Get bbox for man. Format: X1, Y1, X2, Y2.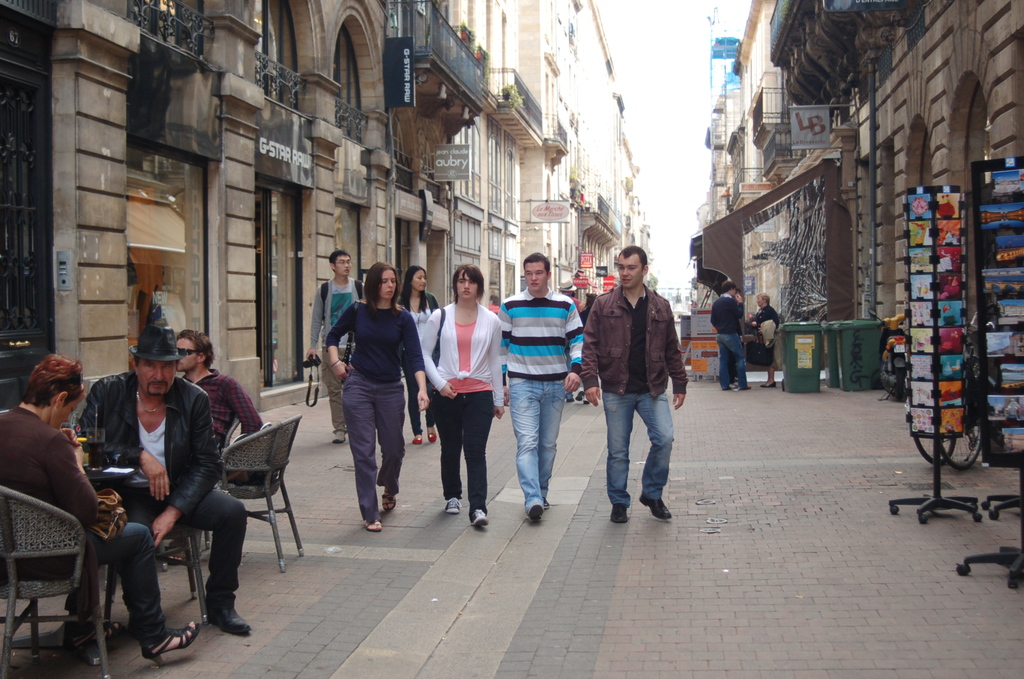
708, 279, 750, 390.
